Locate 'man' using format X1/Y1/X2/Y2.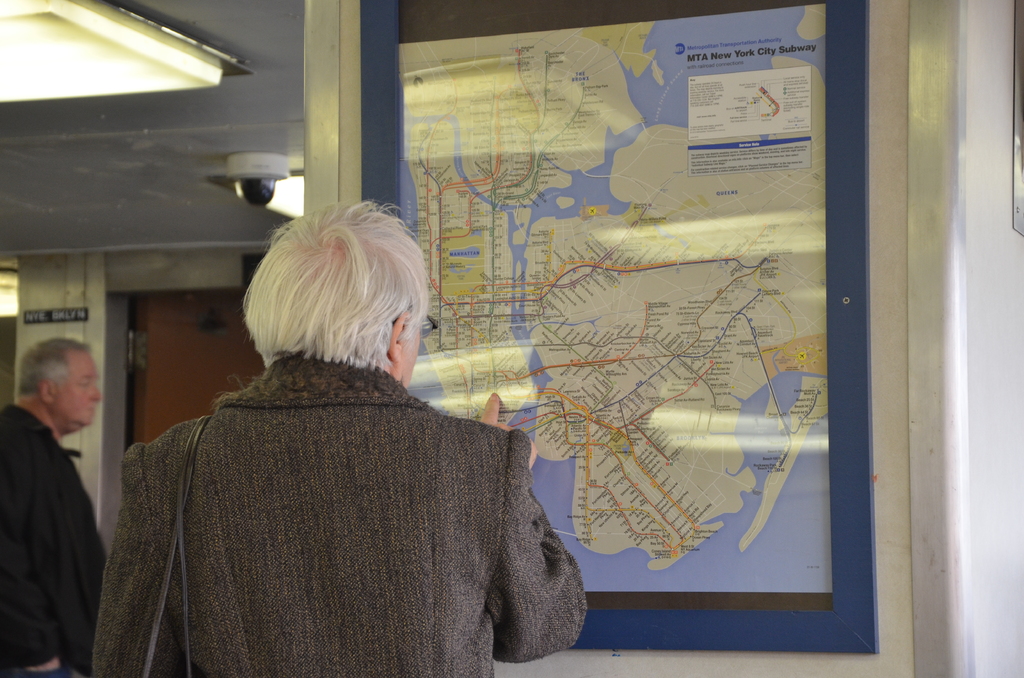
0/340/113/677.
